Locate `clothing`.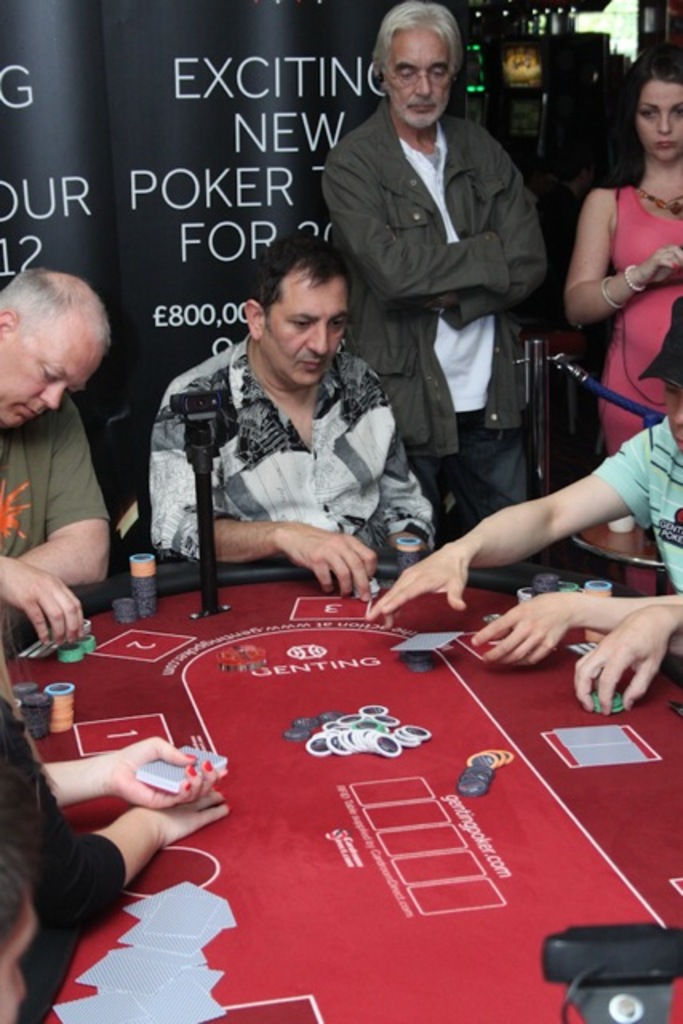
Bounding box: {"x1": 322, "y1": 42, "x2": 571, "y2": 546}.
